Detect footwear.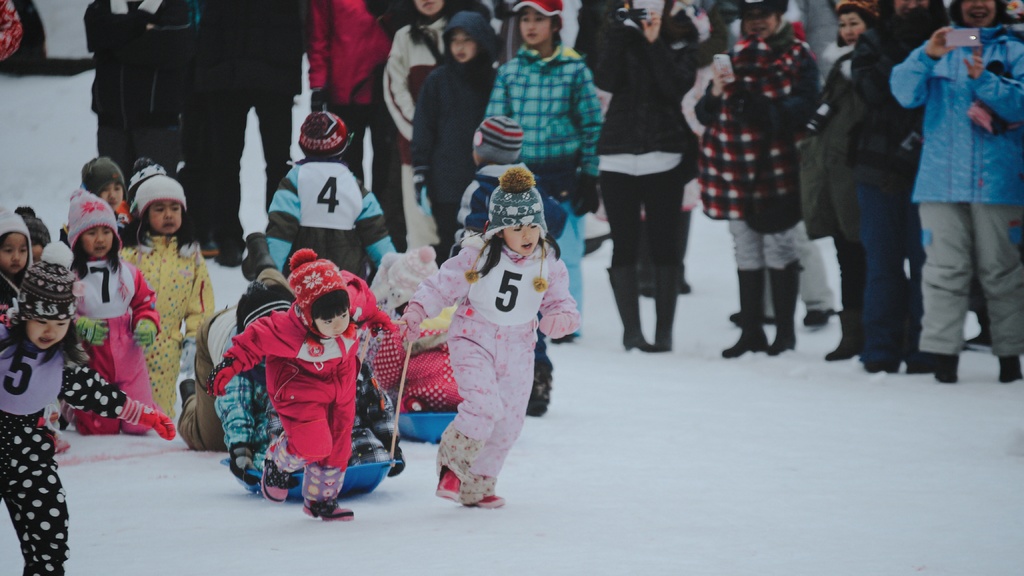
Detected at (x1=298, y1=495, x2=352, y2=522).
